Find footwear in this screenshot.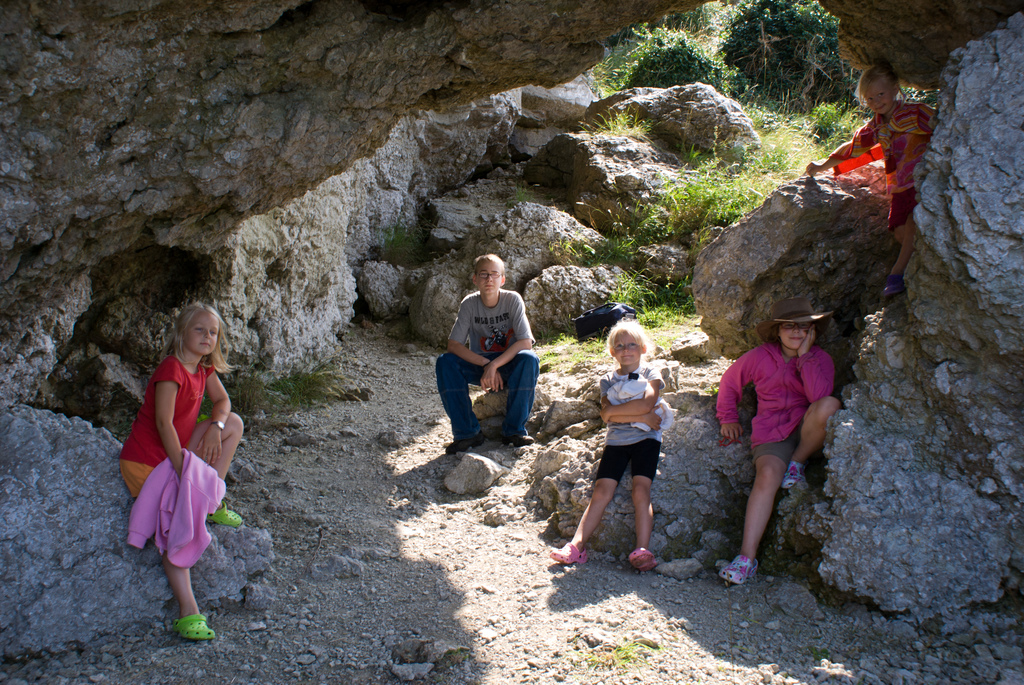
The bounding box for footwear is pyautogui.locateOnScreen(551, 540, 584, 569).
